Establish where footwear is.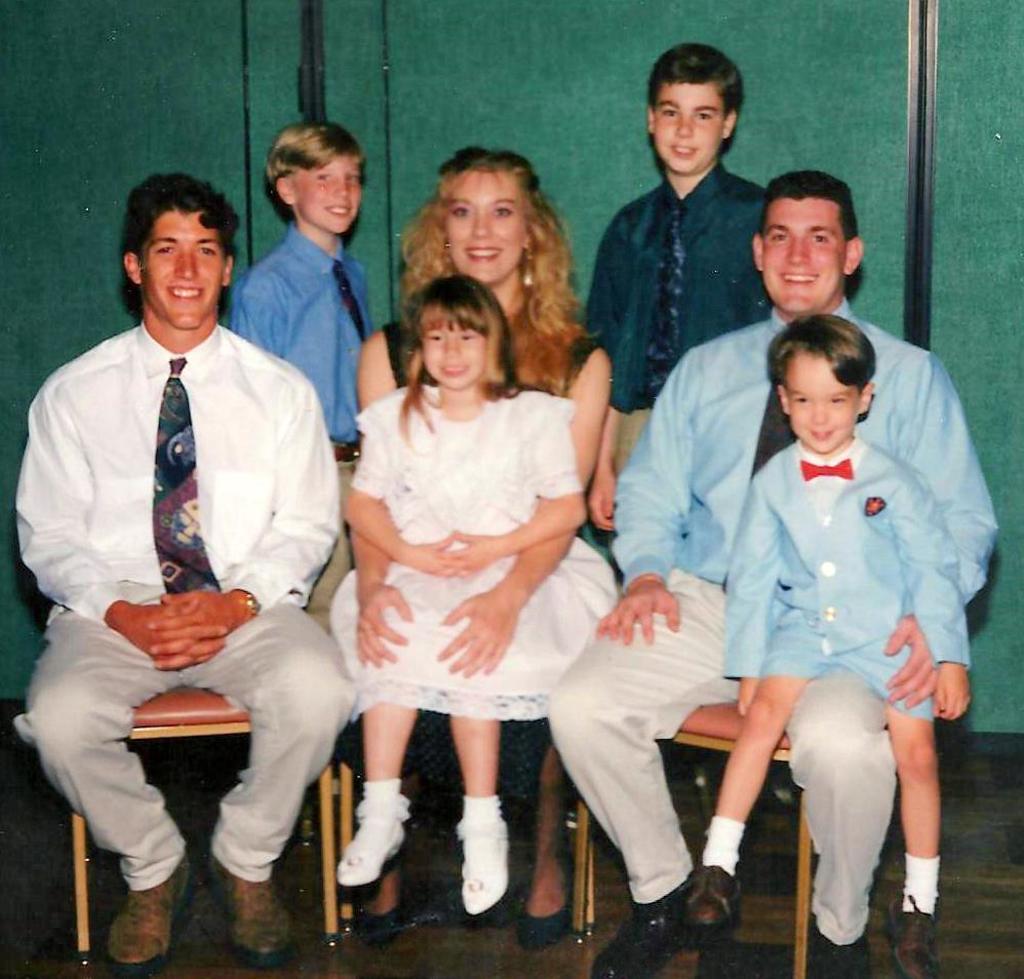
Established at (512, 849, 575, 952).
